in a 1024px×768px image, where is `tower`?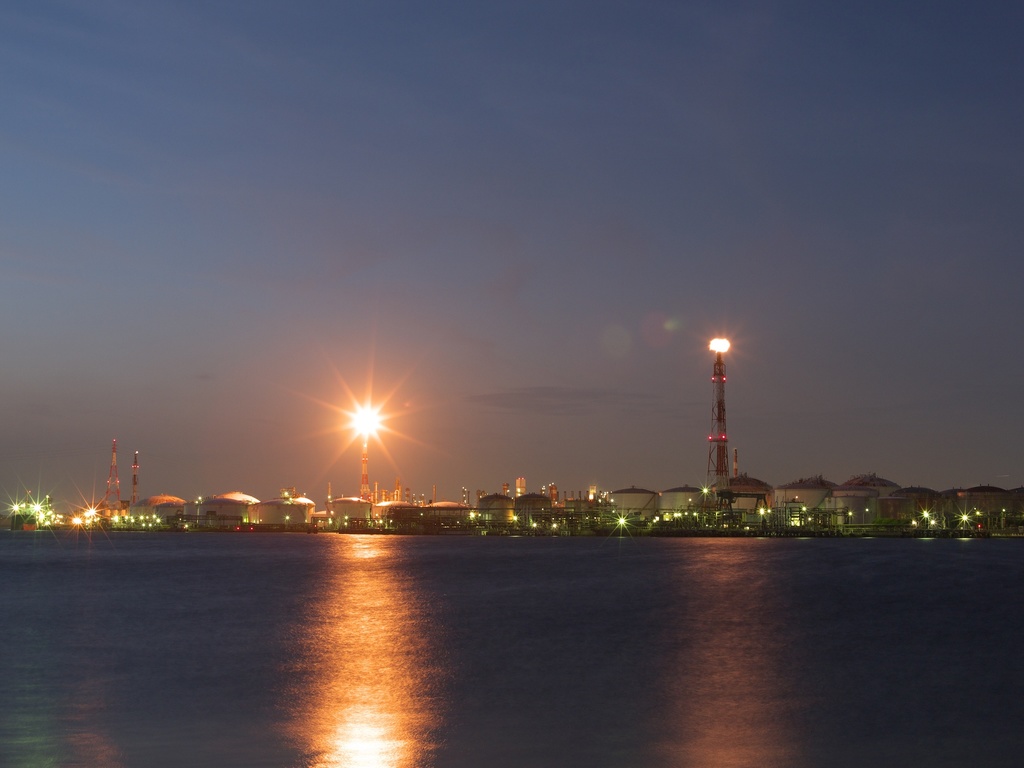
left=546, top=481, right=564, bottom=502.
